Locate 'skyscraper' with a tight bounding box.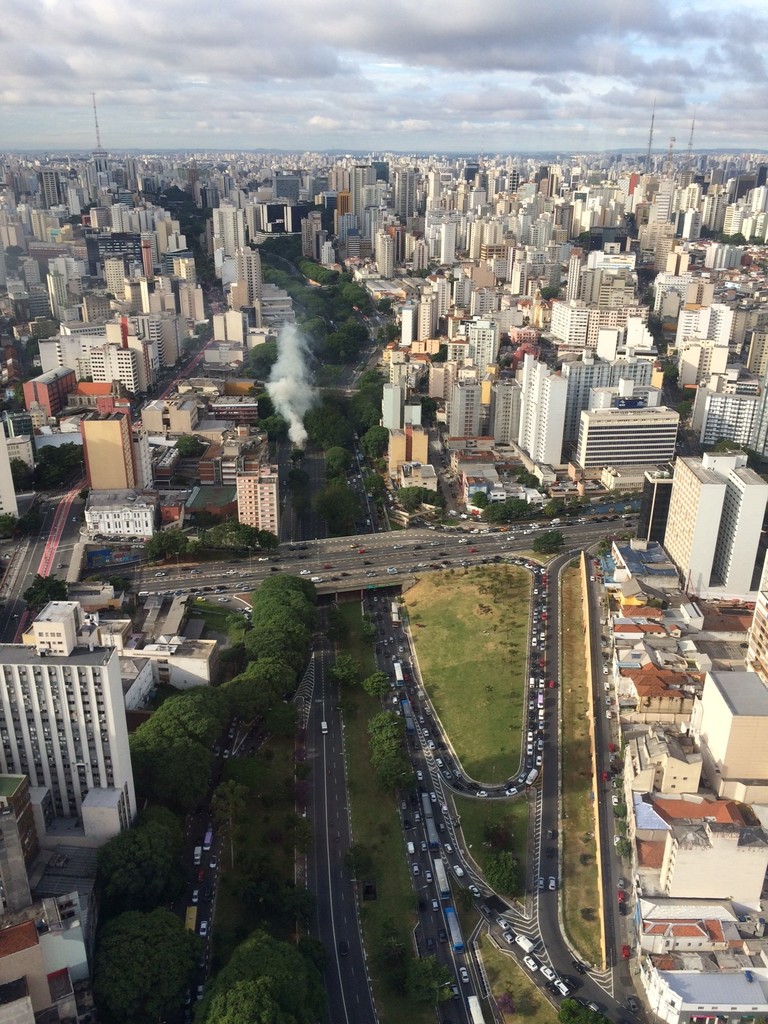
(649, 460, 728, 593).
